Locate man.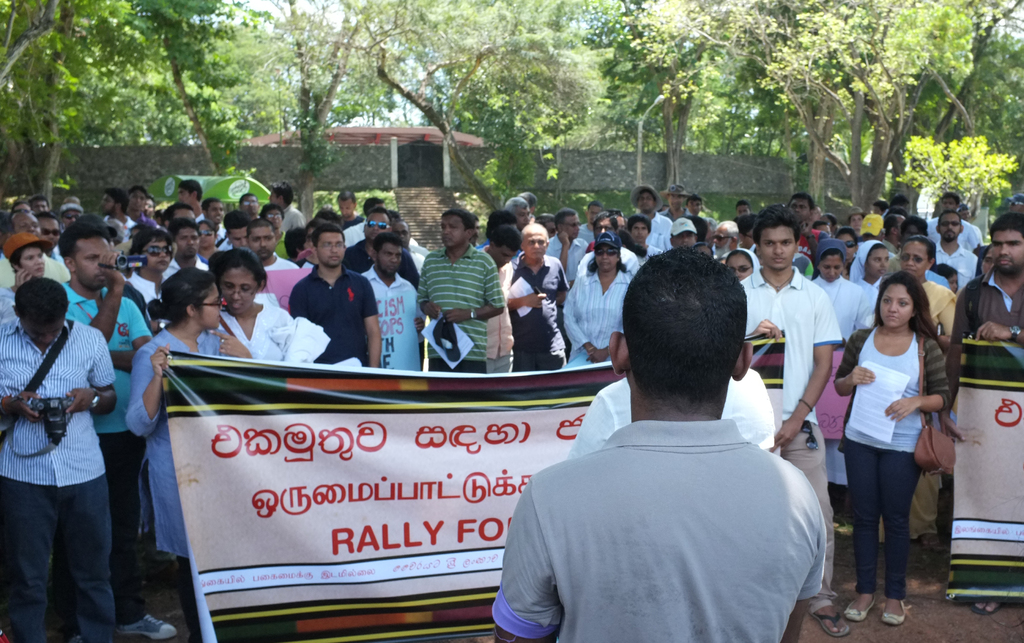
Bounding box: bbox(788, 191, 832, 262).
